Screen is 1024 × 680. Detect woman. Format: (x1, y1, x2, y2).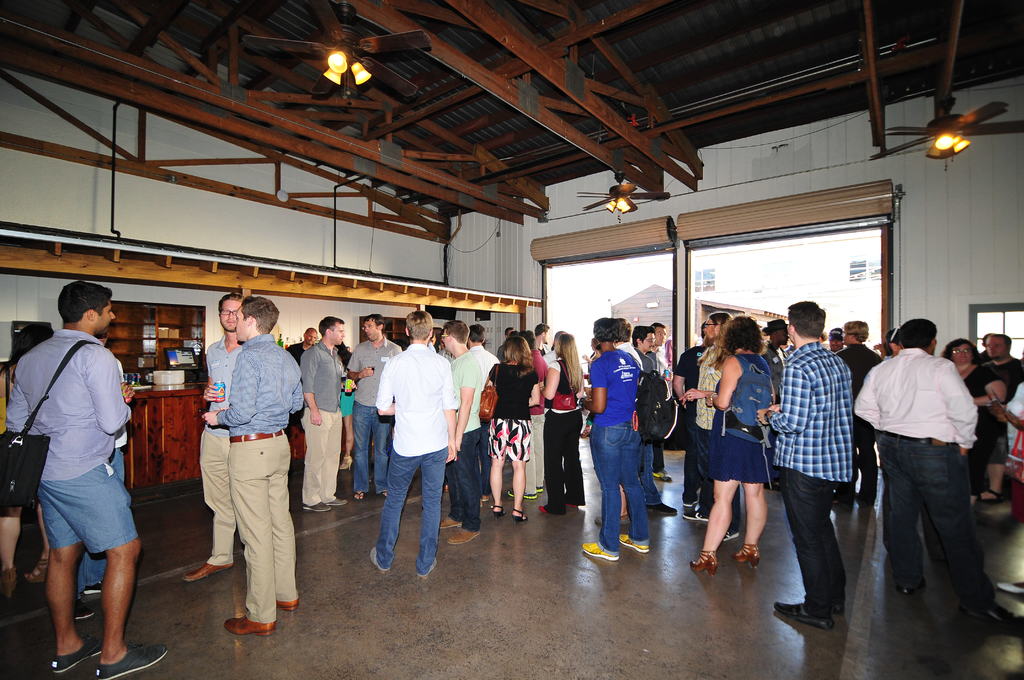
(335, 344, 354, 469).
